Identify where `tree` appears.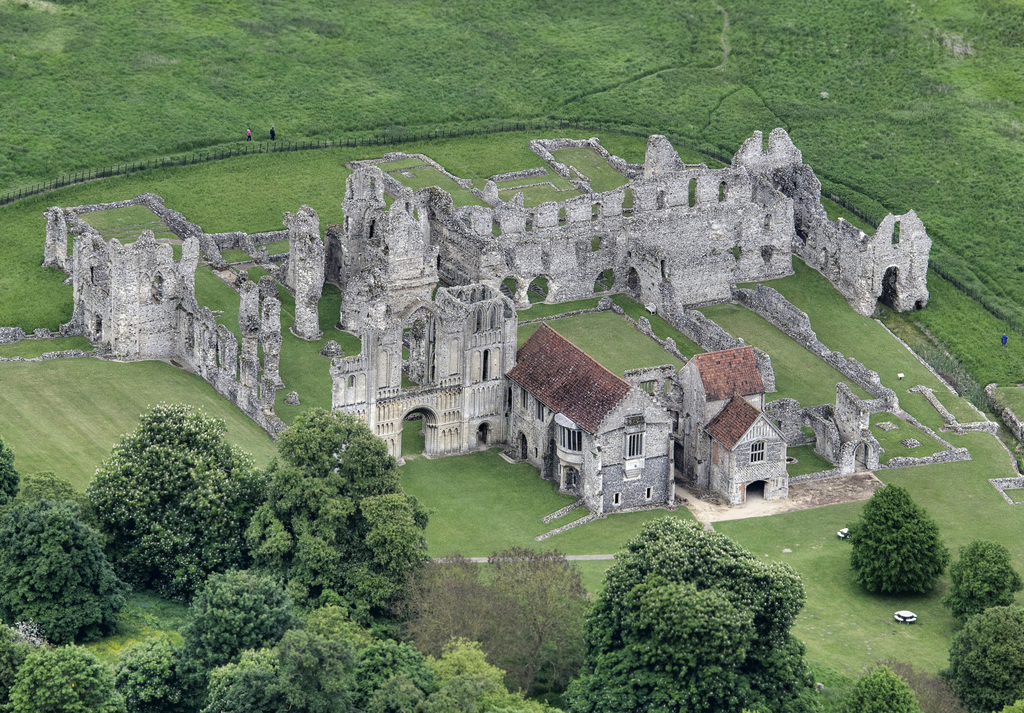
Appears at <bbox>0, 436, 19, 507</bbox>.
